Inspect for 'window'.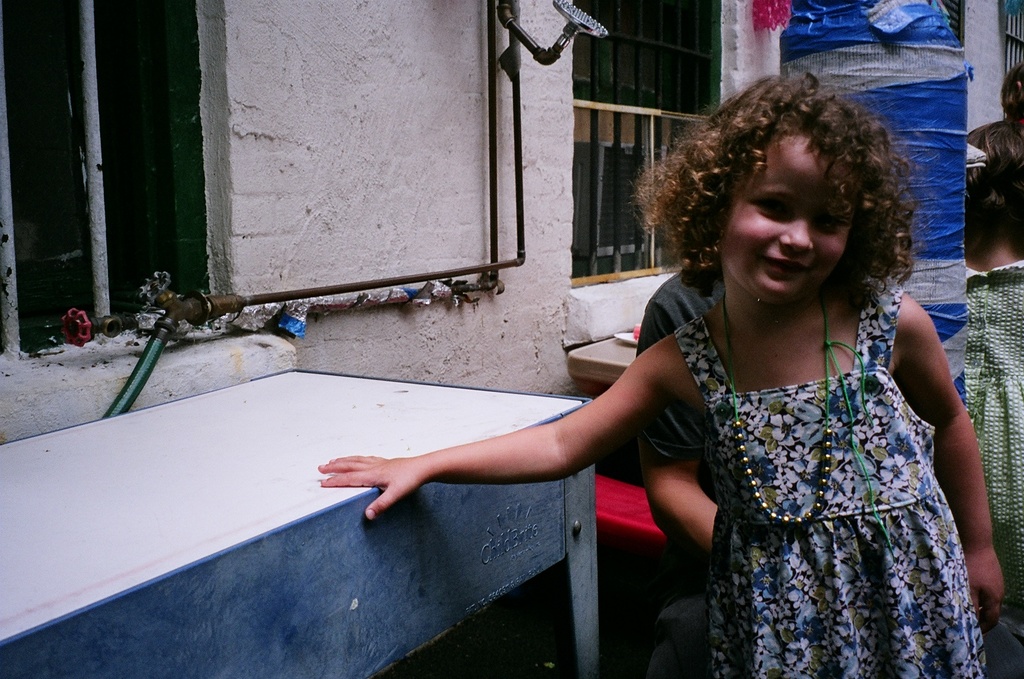
Inspection: {"x1": 0, "y1": 0, "x2": 227, "y2": 380}.
